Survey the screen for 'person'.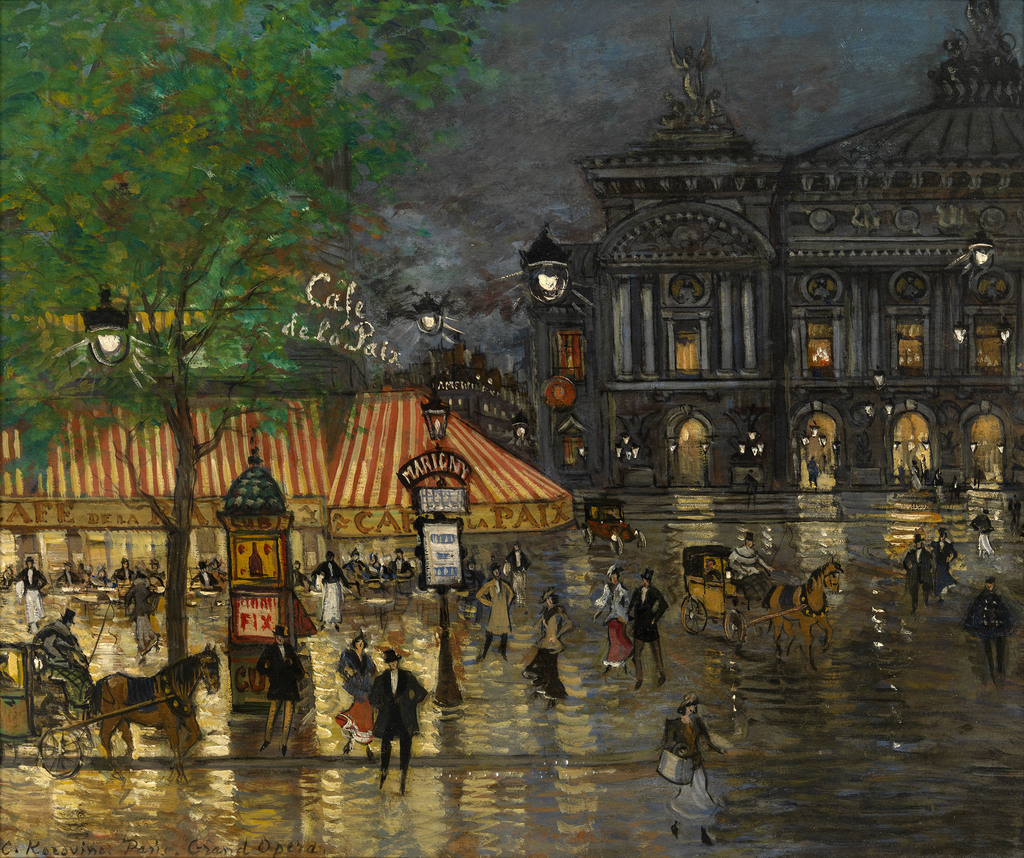
Survey found: (118,567,154,661).
